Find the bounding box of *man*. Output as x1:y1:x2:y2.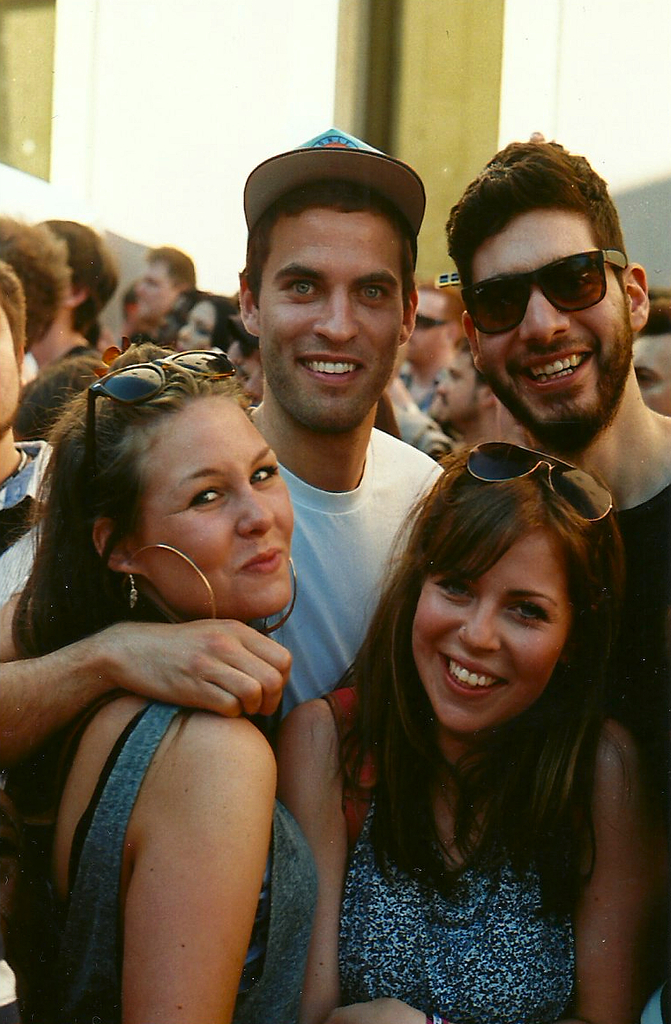
129:239:197:348.
